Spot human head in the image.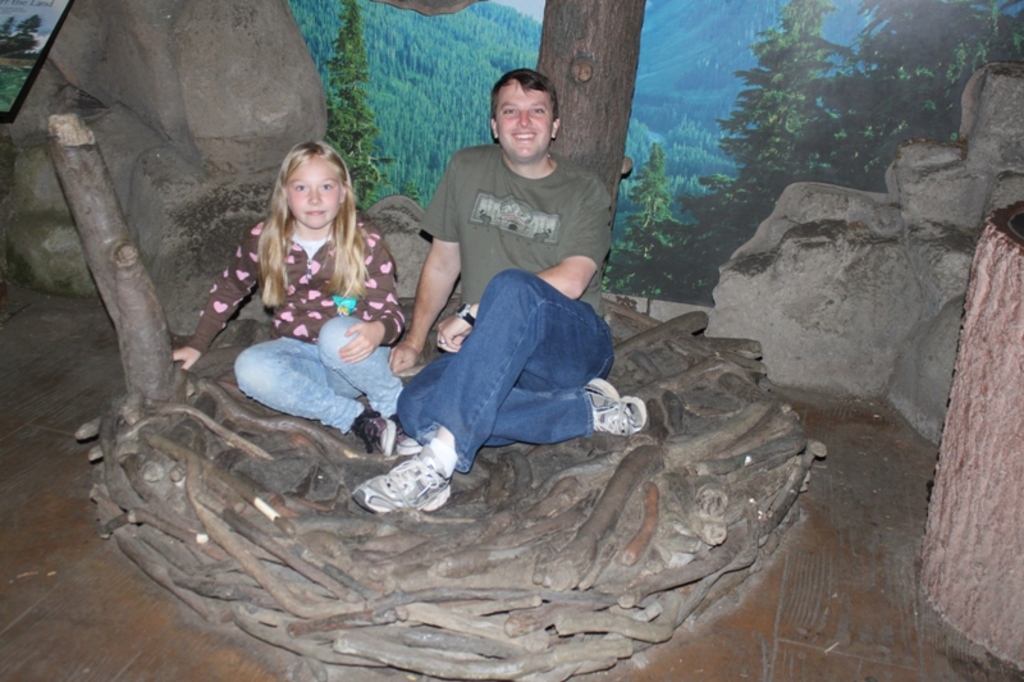
human head found at box=[481, 55, 567, 161].
